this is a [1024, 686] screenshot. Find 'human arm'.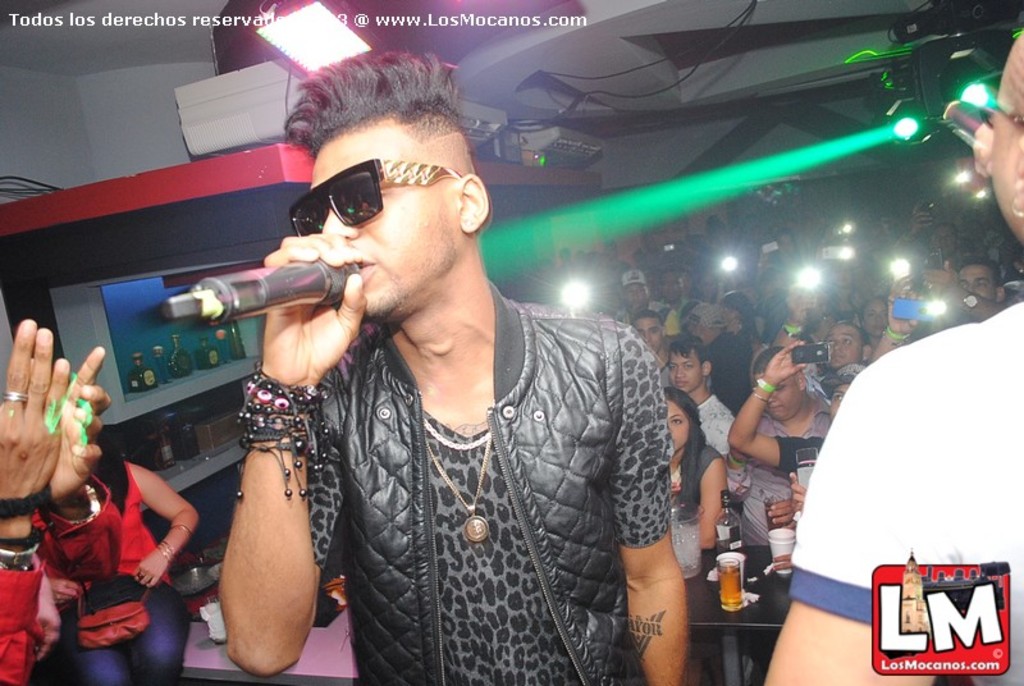
Bounding box: bbox=(0, 321, 76, 683).
